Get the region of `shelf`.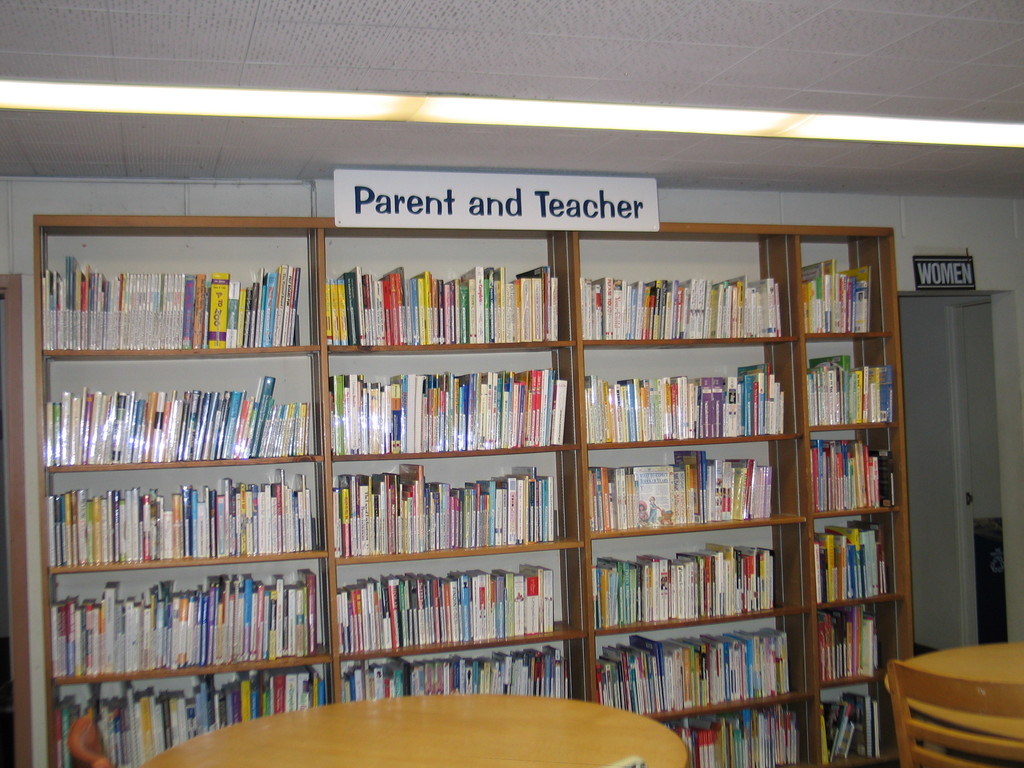
bbox=(334, 539, 577, 653).
